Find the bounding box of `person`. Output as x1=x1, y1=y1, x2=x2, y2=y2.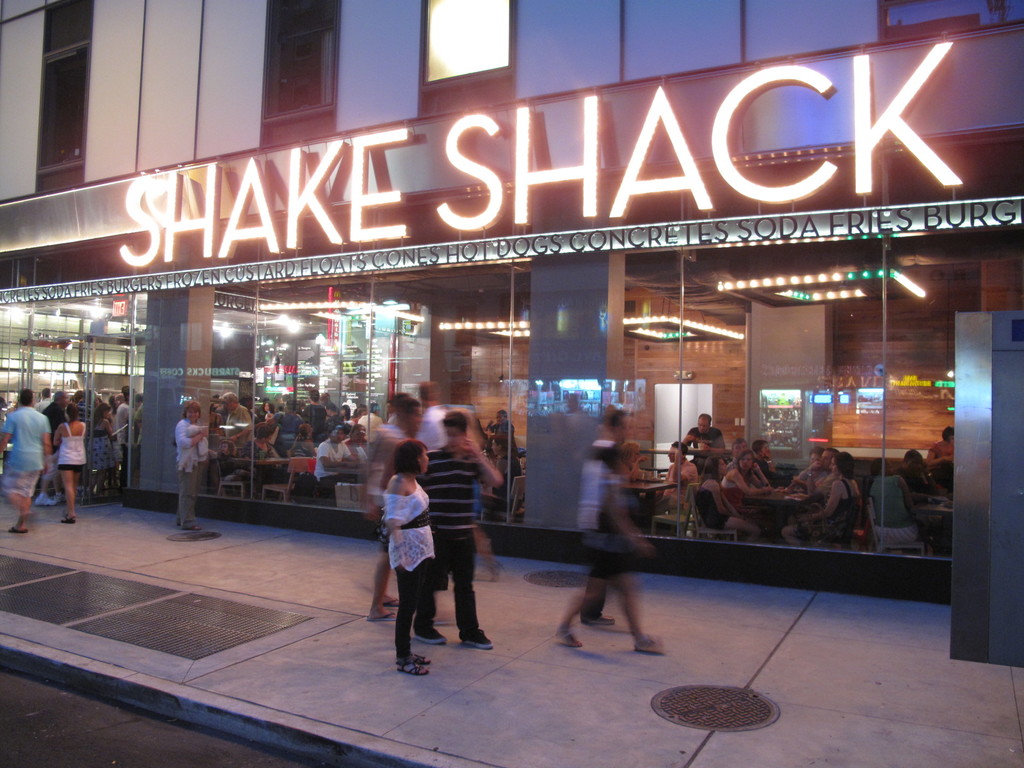
x1=864, y1=457, x2=926, y2=554.
